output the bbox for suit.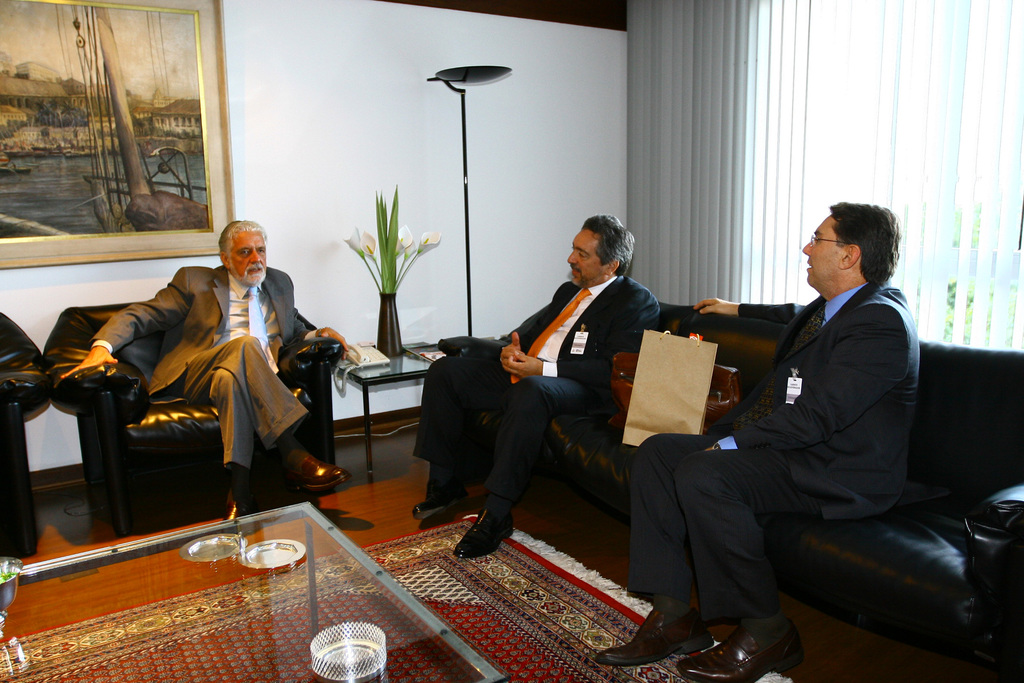
bbox(408, 268, 660, 514).
